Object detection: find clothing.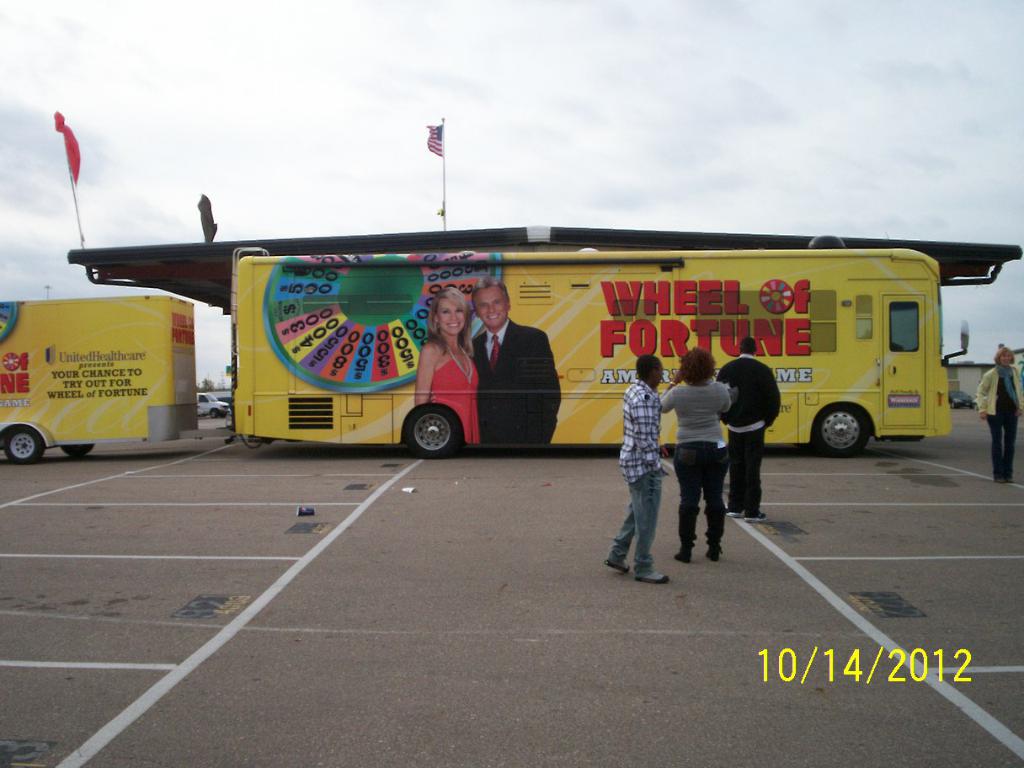
715, 353, 782, 513.
